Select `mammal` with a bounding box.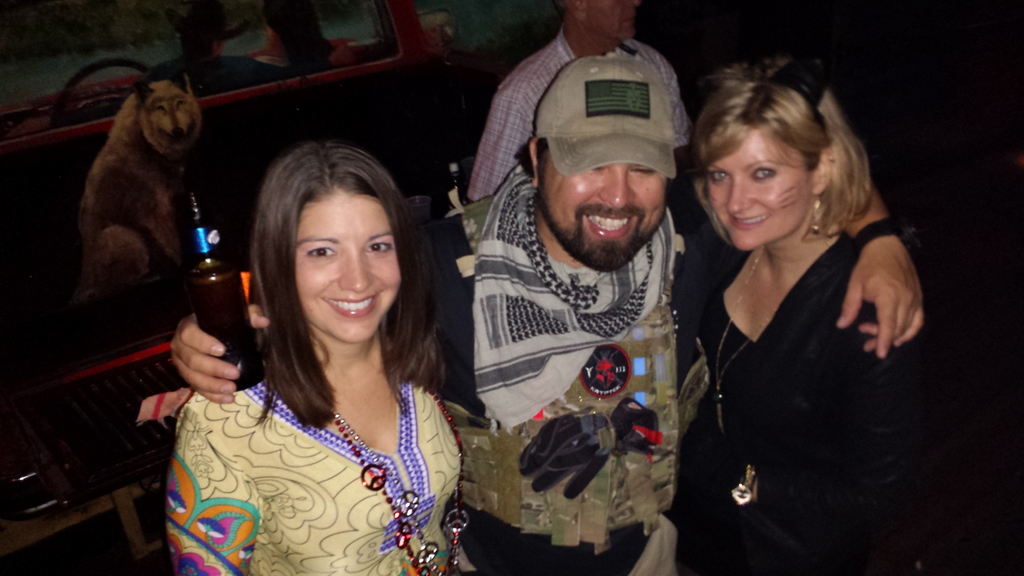
43/49/229/330.
